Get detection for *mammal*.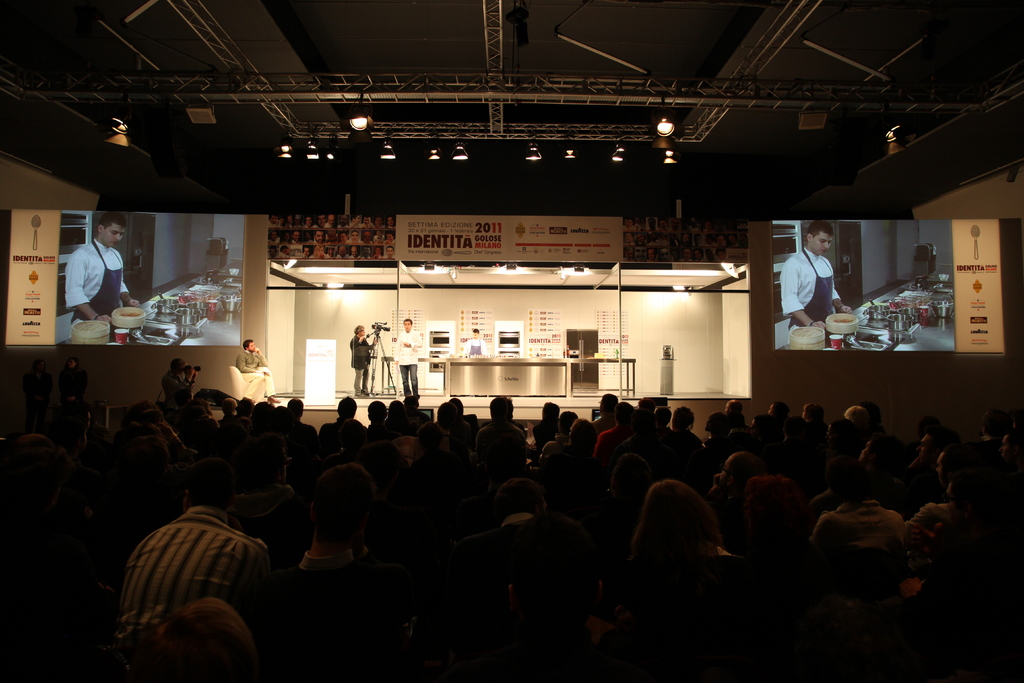
Detection: [360,246,370,258].
